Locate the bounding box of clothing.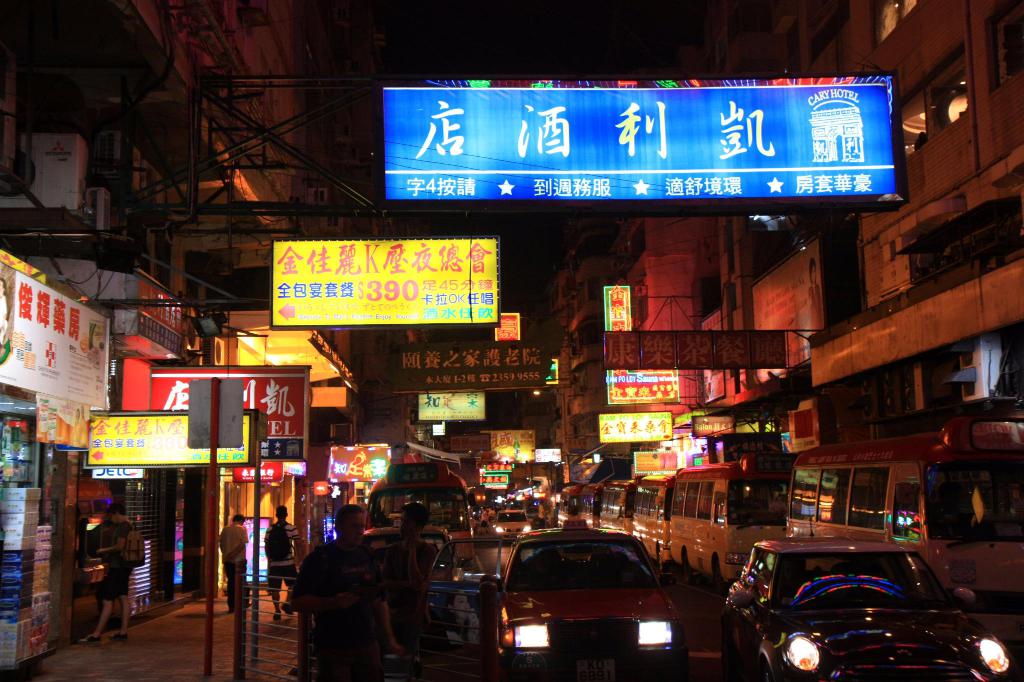
Bounding box: {"left": 220, "top": 523, "right": 257, "bottom": 609}.
